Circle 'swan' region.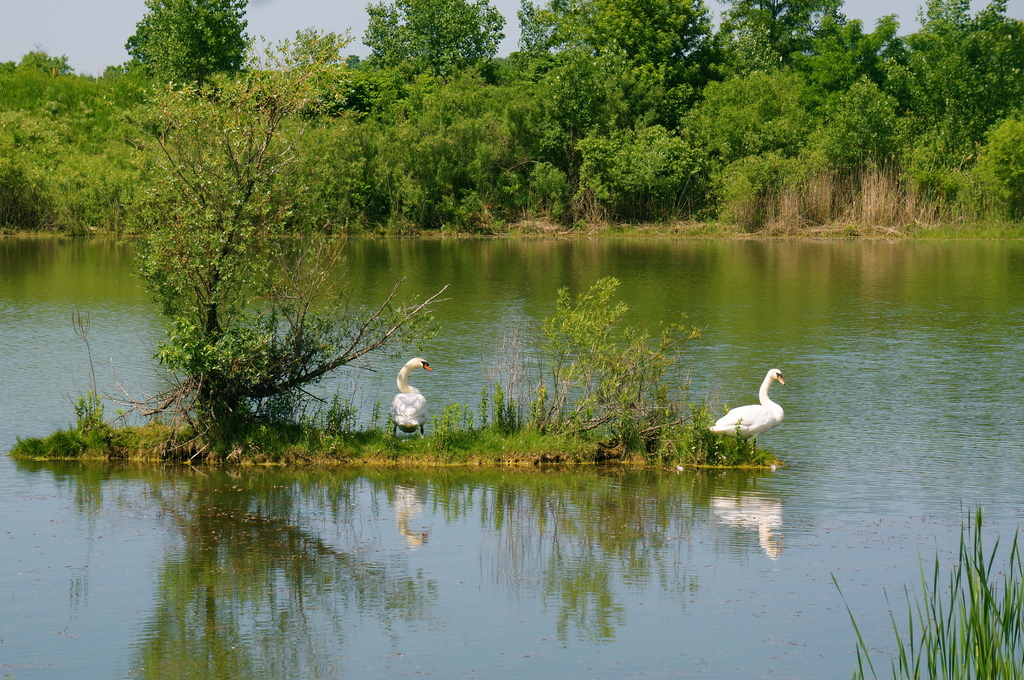
Region: [387,356,433,438].
